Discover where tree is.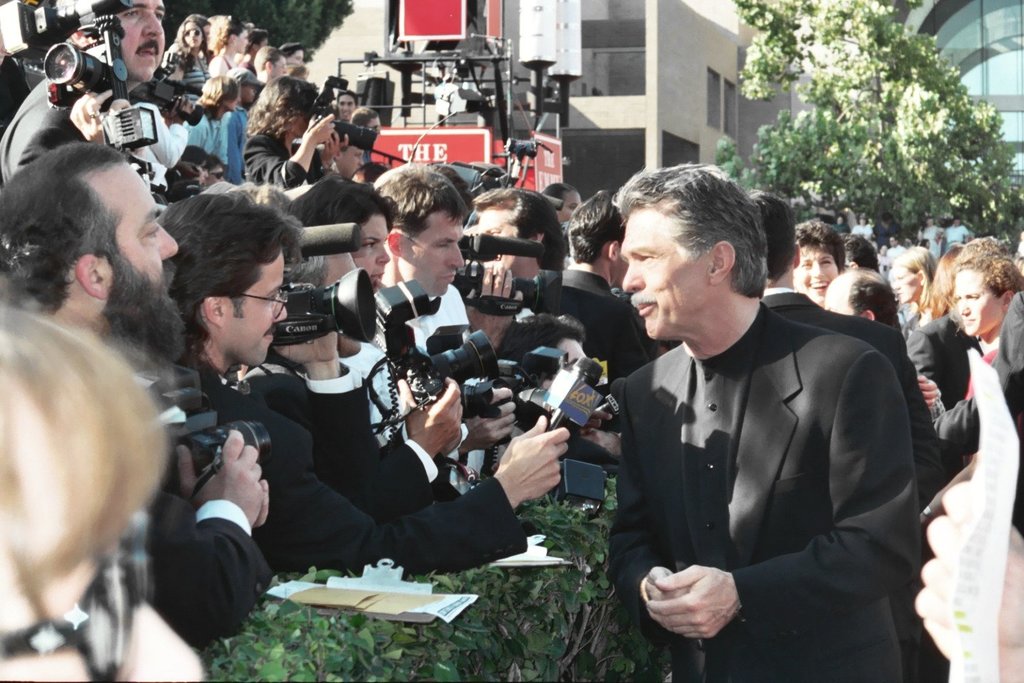
Discovered at 717/8/1020/254.
